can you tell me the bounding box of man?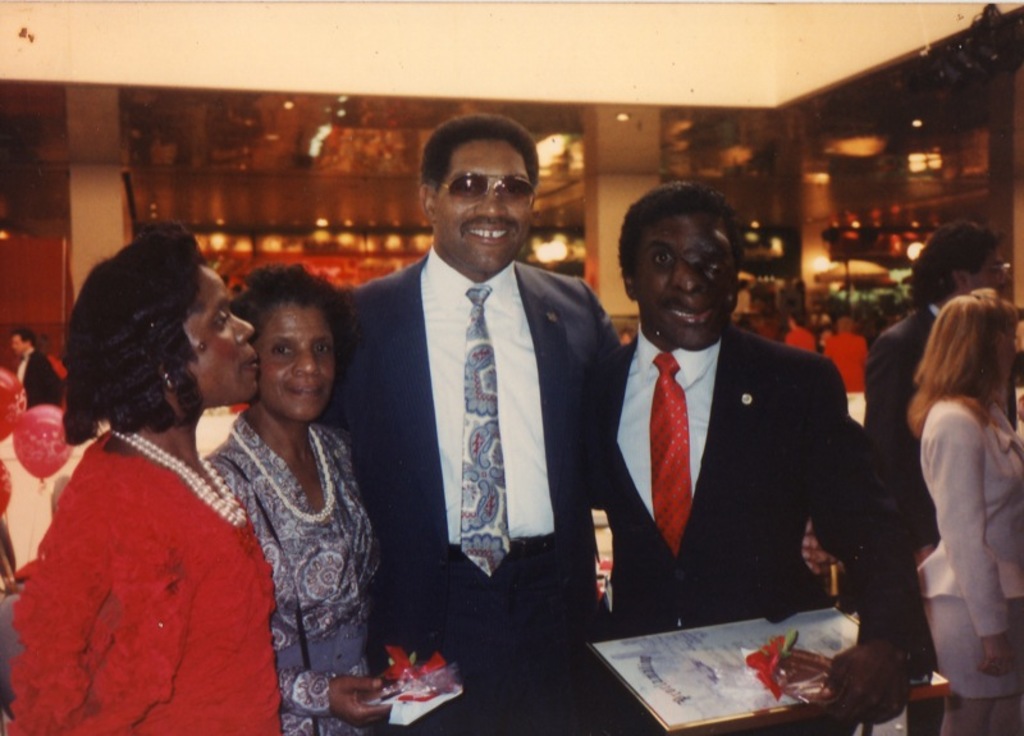
select_region(864, 223, 1009, 640).
